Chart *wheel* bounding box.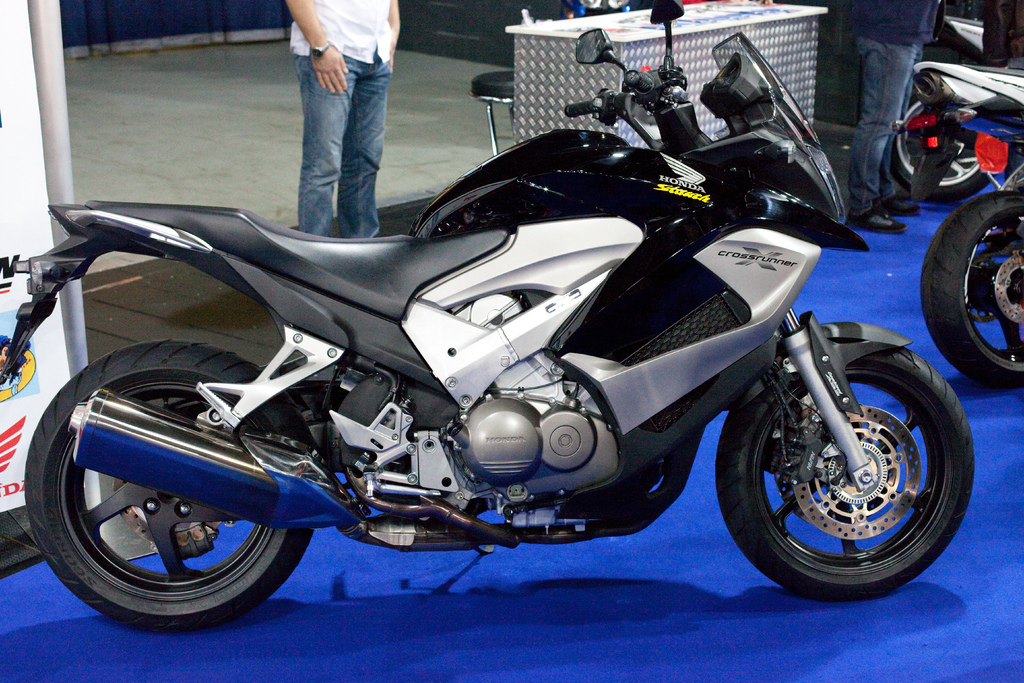
Charted: {"x1": 20, "y1": 342, "x2": 314, "y2": 632}.
